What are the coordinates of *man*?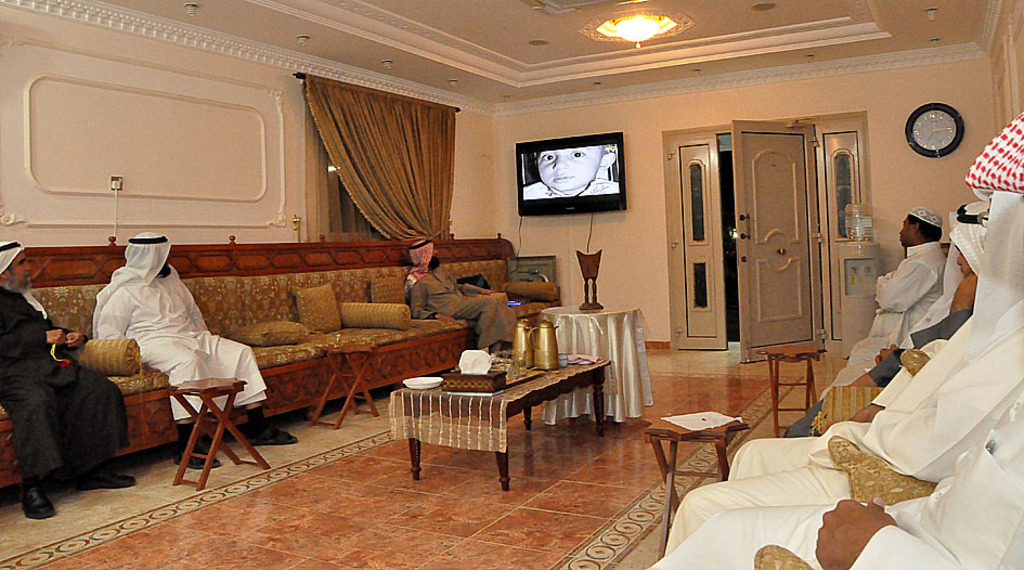
select_region(68, 228, 257, 490).
